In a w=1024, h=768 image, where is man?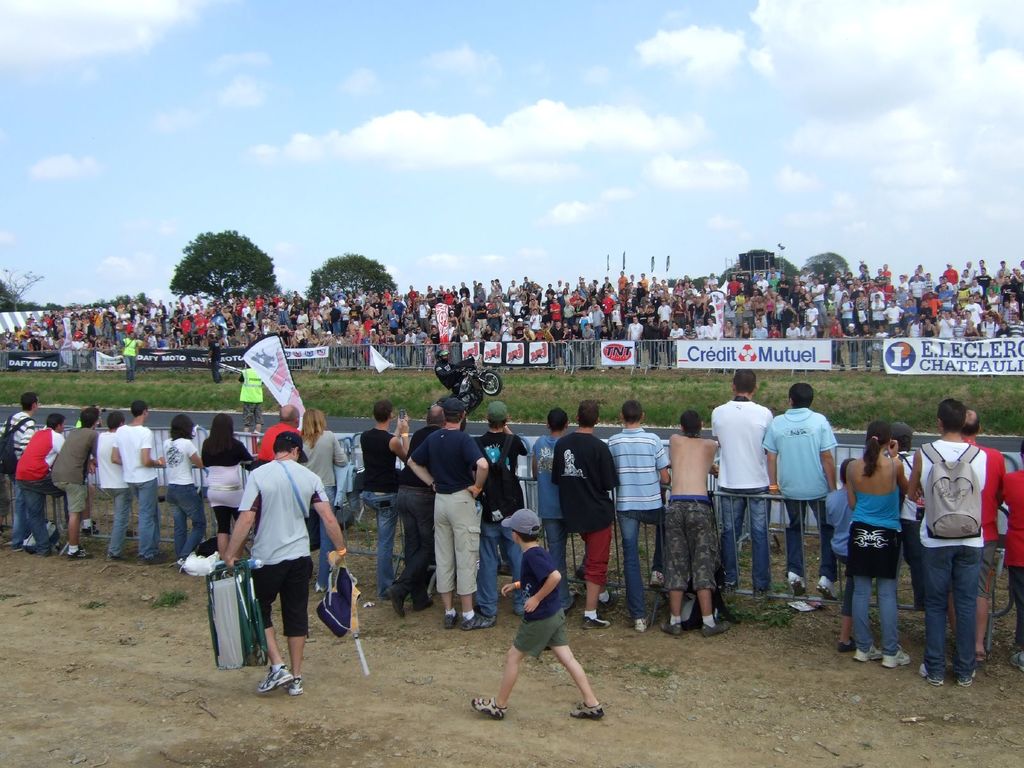
bbox=[483, 404, 525, 618].
